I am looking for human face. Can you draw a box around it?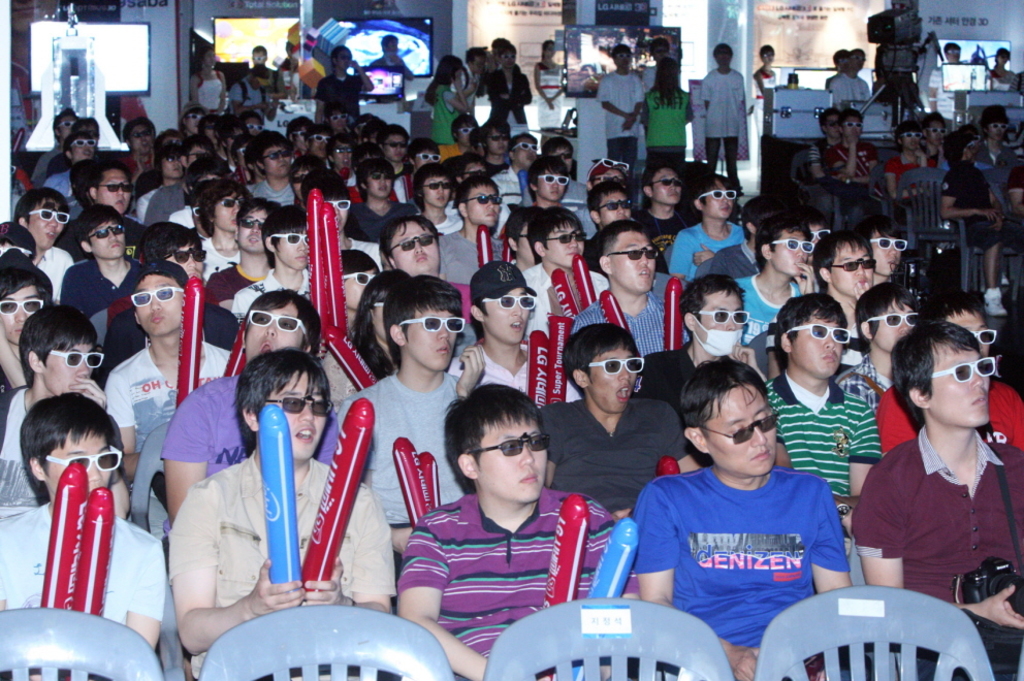
Sure, the bounding box is <box>707,386,776,477</box>.
